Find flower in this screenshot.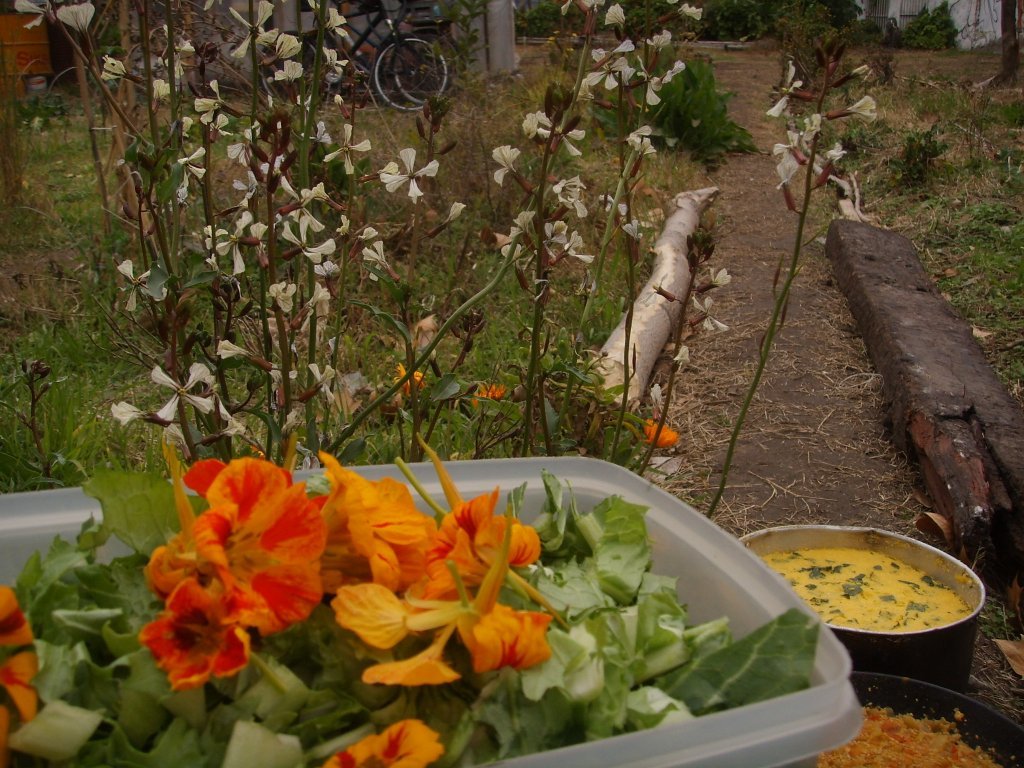
The bounding box for flower is Rect(320, 713, 445, 767).
